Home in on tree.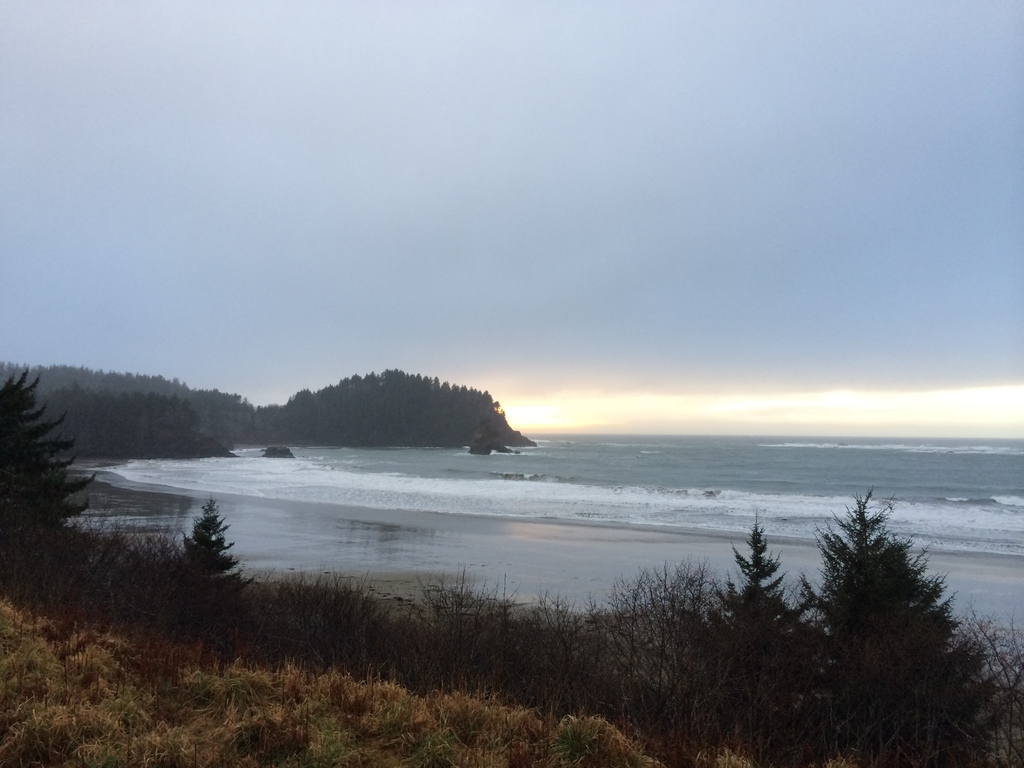
Homed in at bbox(673, 518, 813, 726).
